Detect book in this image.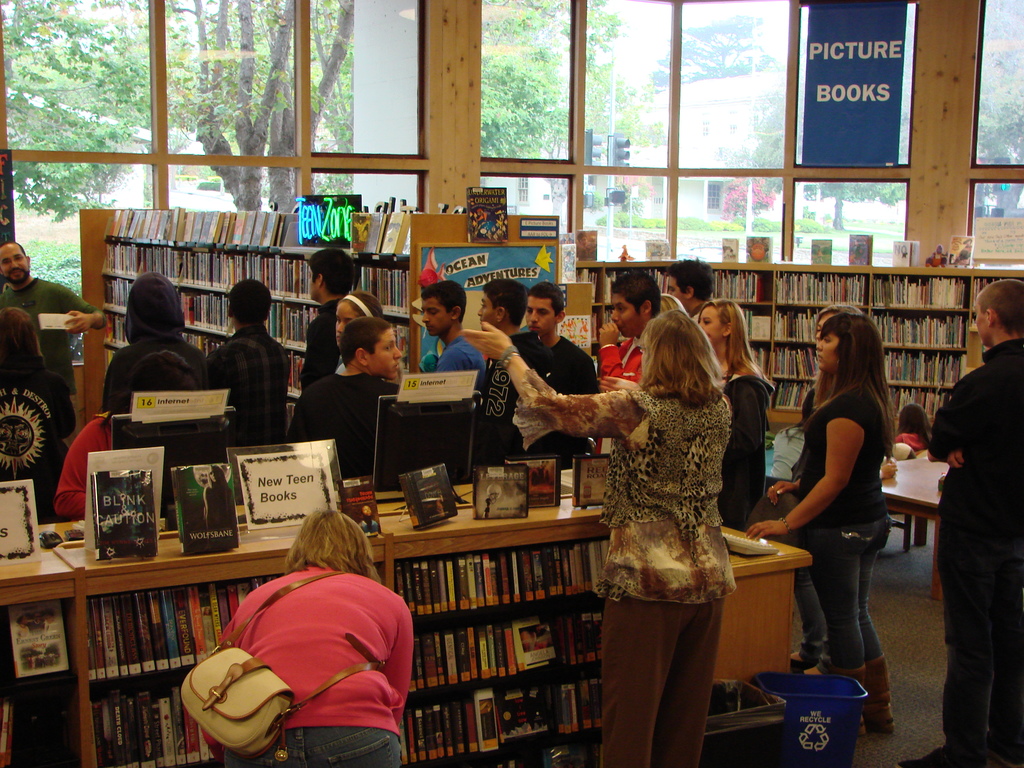
Detection: (left=93, top=470, right=159, bottom=563).
